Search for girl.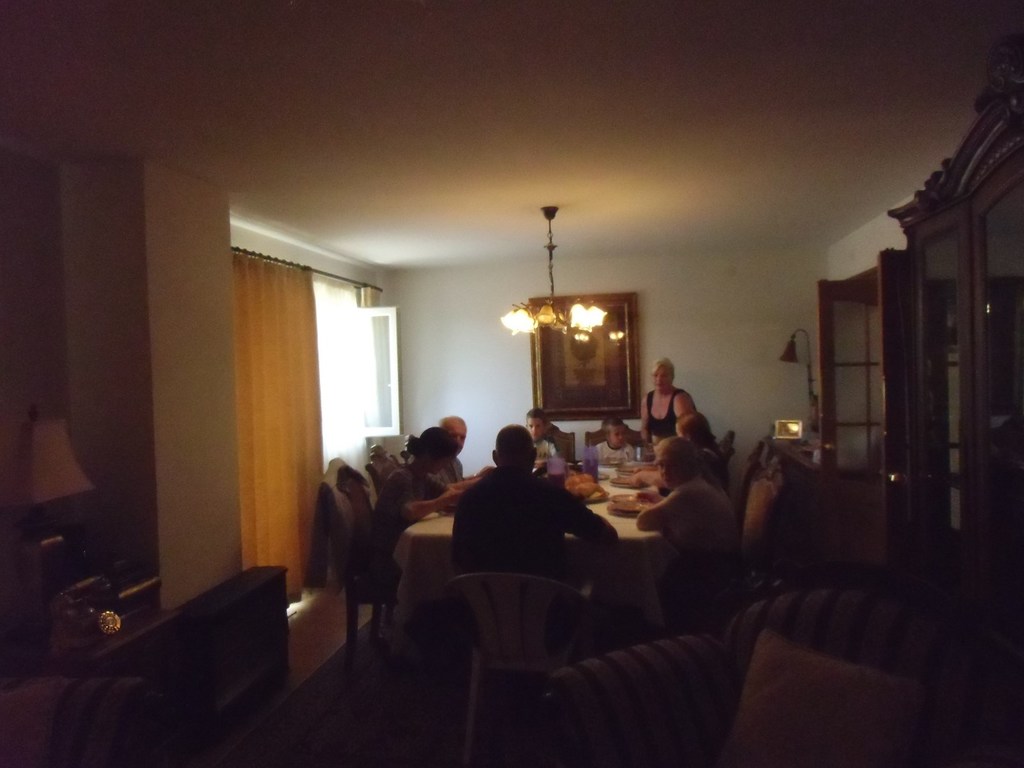
Found at 360 424 484 572.
